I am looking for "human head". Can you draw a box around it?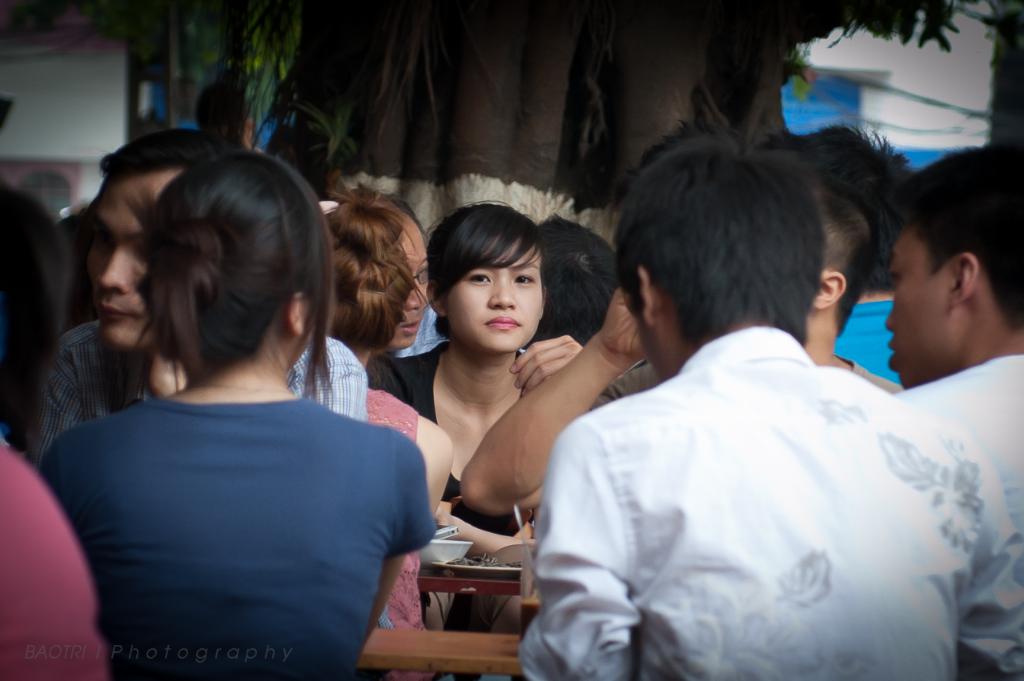
Sure, the bounding box is [0, 180, 66, 415].
